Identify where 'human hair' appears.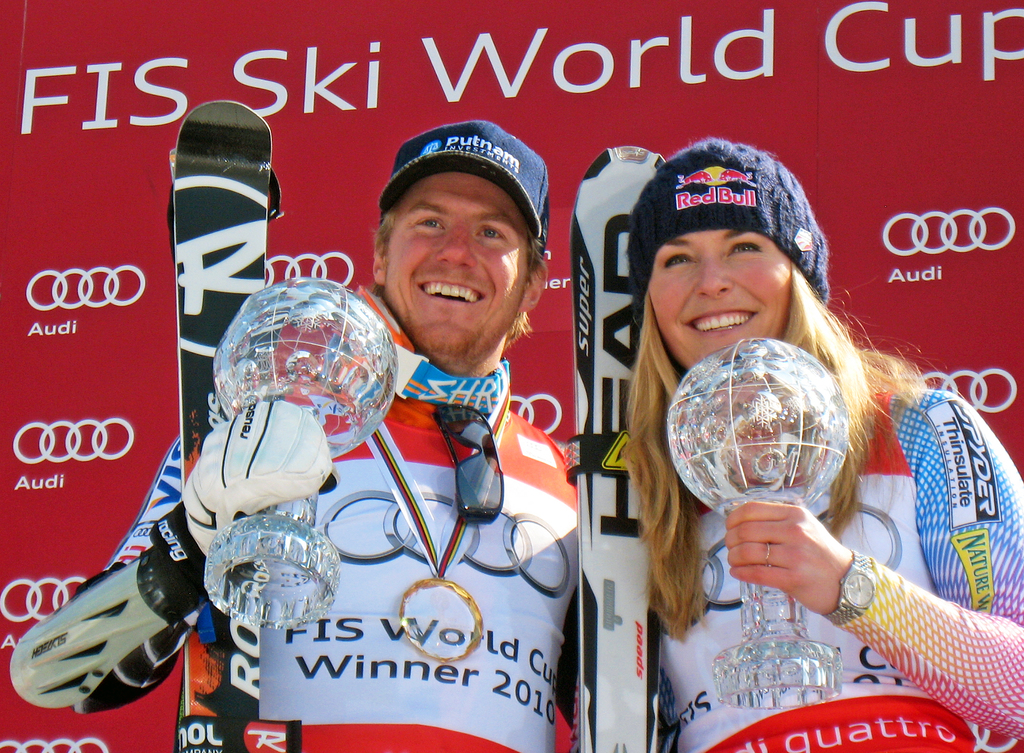
Appears at <region>372, 206, 535, 344</region>.
